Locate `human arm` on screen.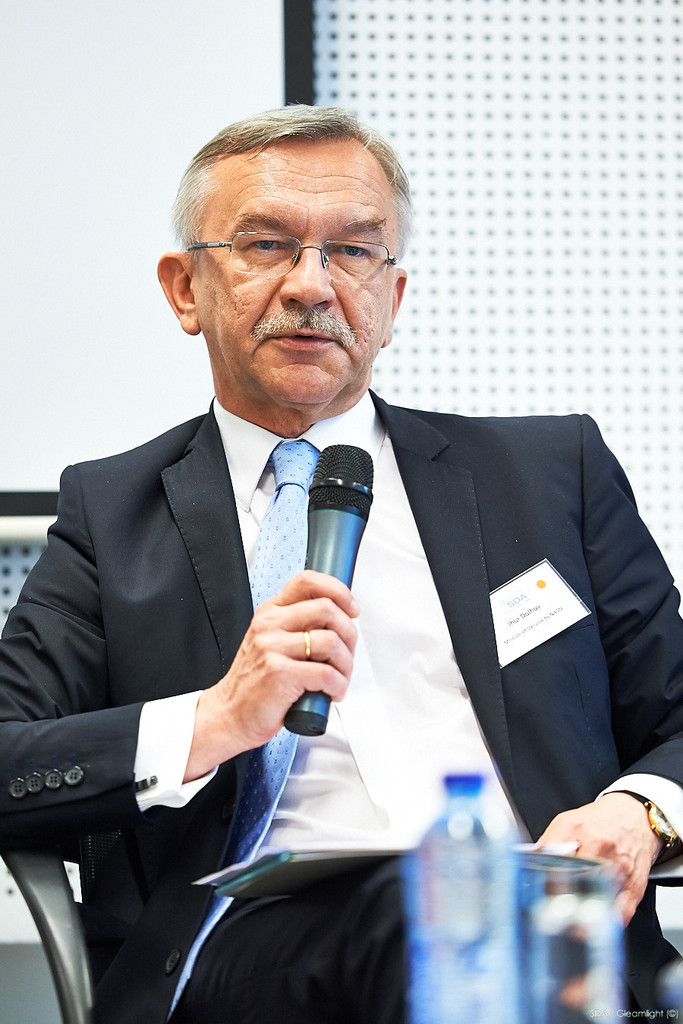
On screen at [513, 404, 682, 922].
